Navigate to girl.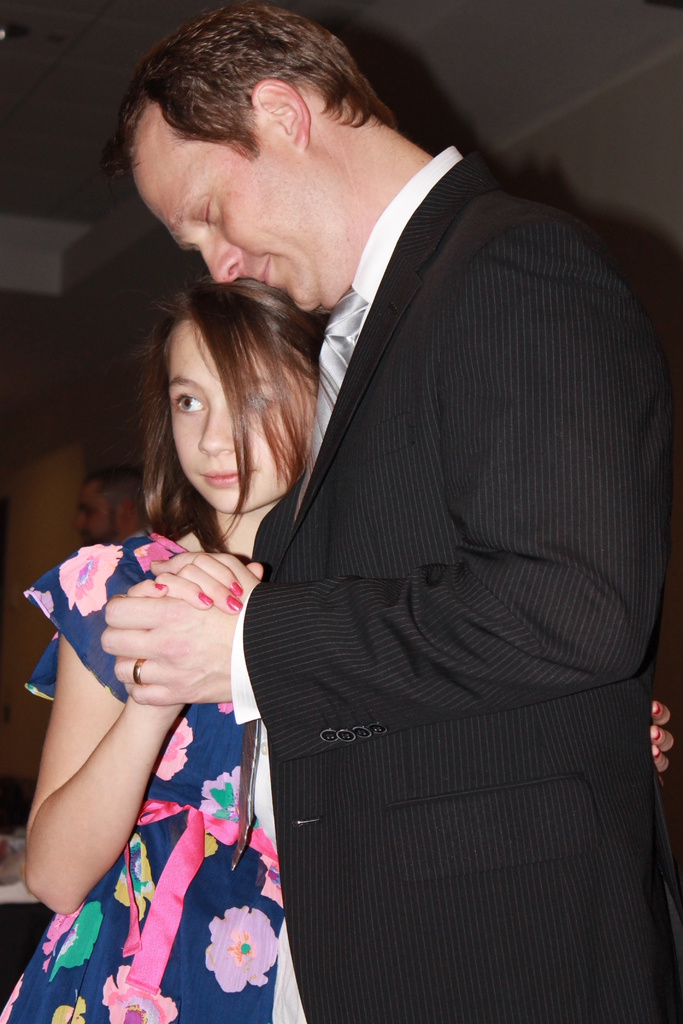
Navigation target: pyautogui.locateOnScreen(6, 283, 350, 1023).
